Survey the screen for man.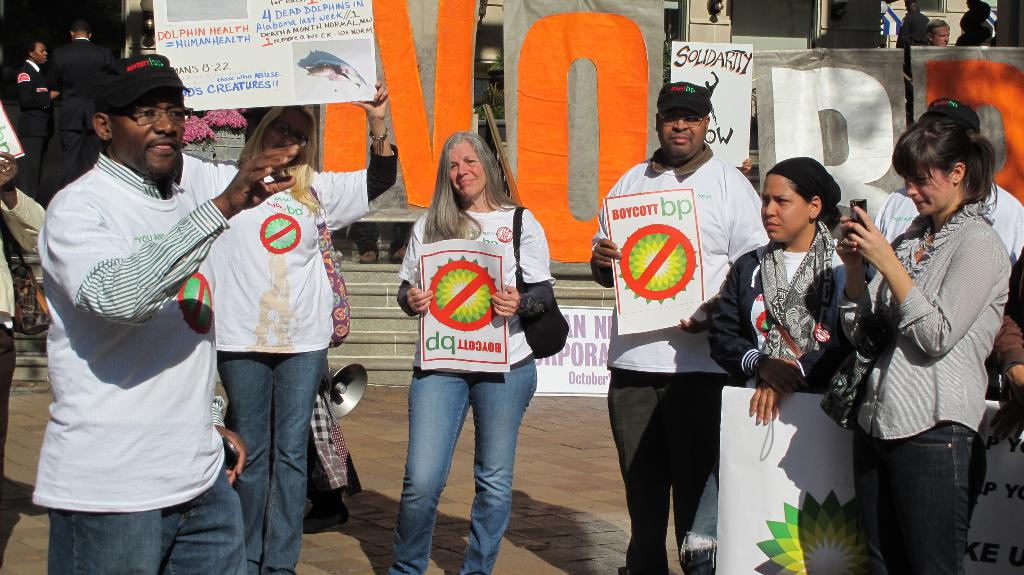
Survey found: 589:81:769:574.
